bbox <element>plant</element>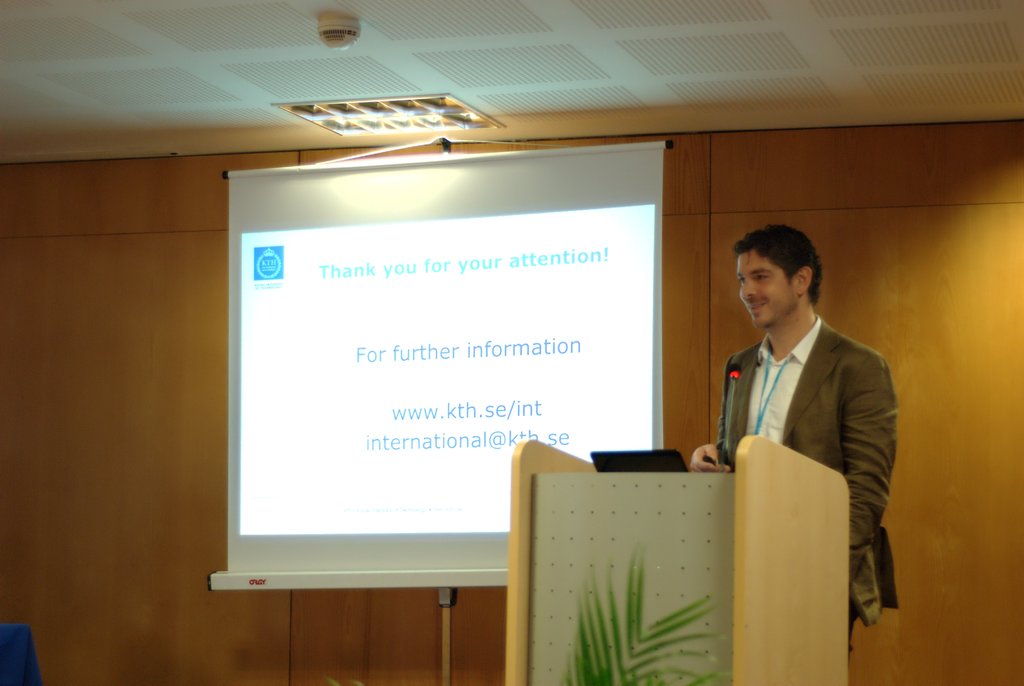
bbox=(546, 550, 753, 676)
